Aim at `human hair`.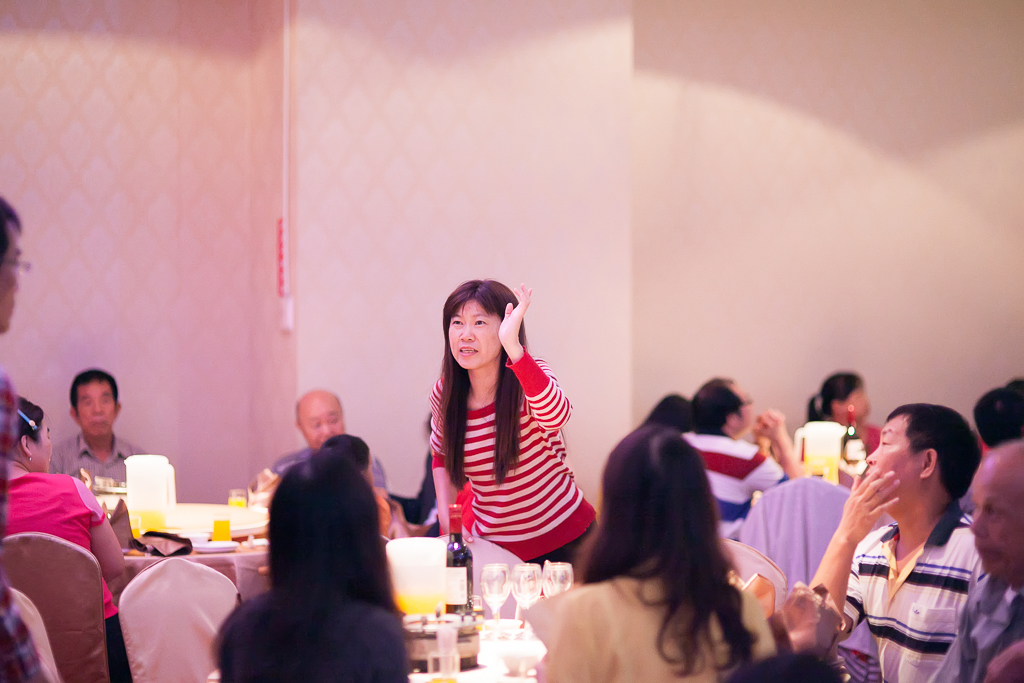
Aimed at [left=321, top=433, right=370, bottom=473].
